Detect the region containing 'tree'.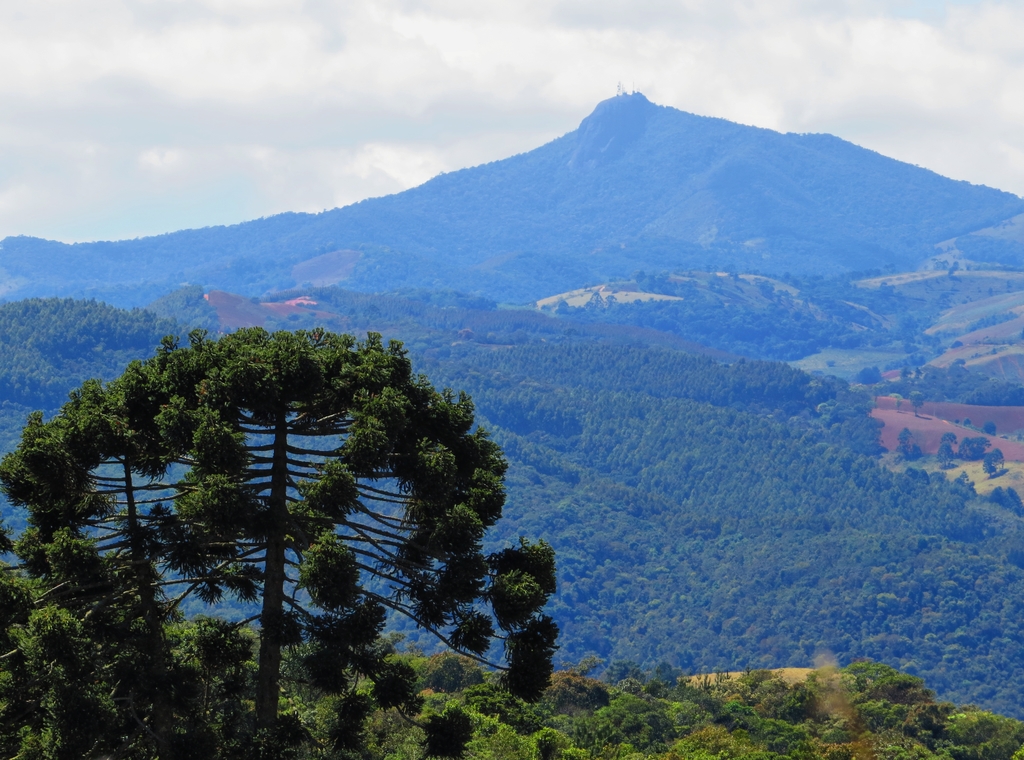
[left=941, top=448, right=959, bottom=461].
